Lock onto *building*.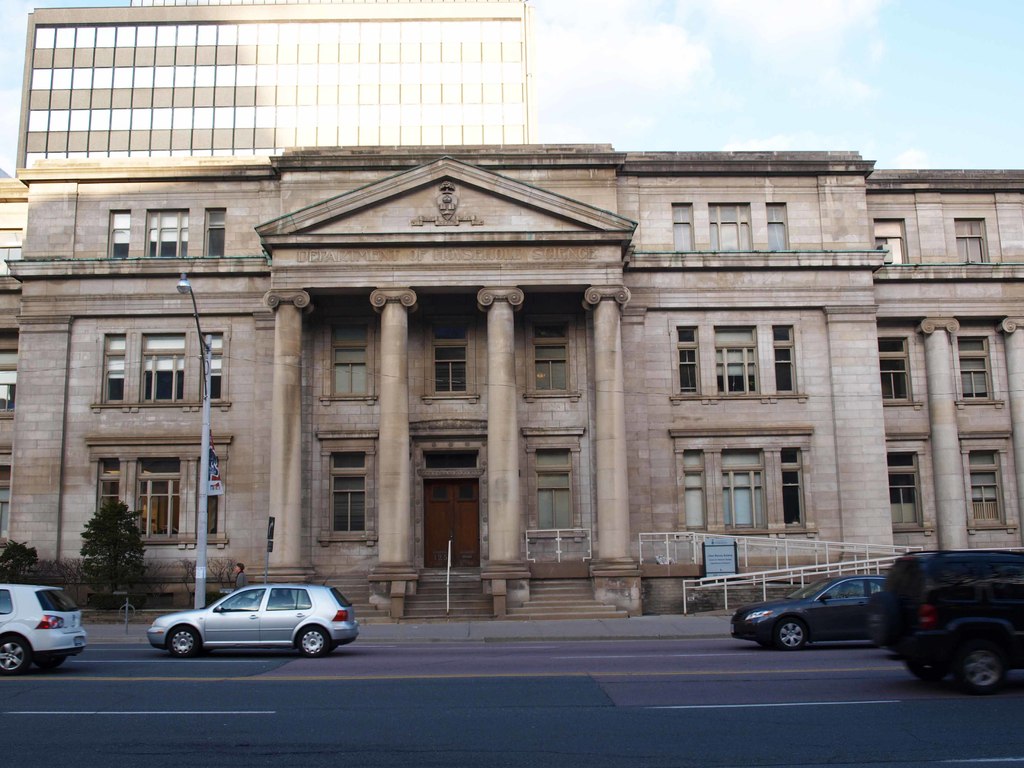
Locked: left=12, top=0, right=539, bottom=177.
